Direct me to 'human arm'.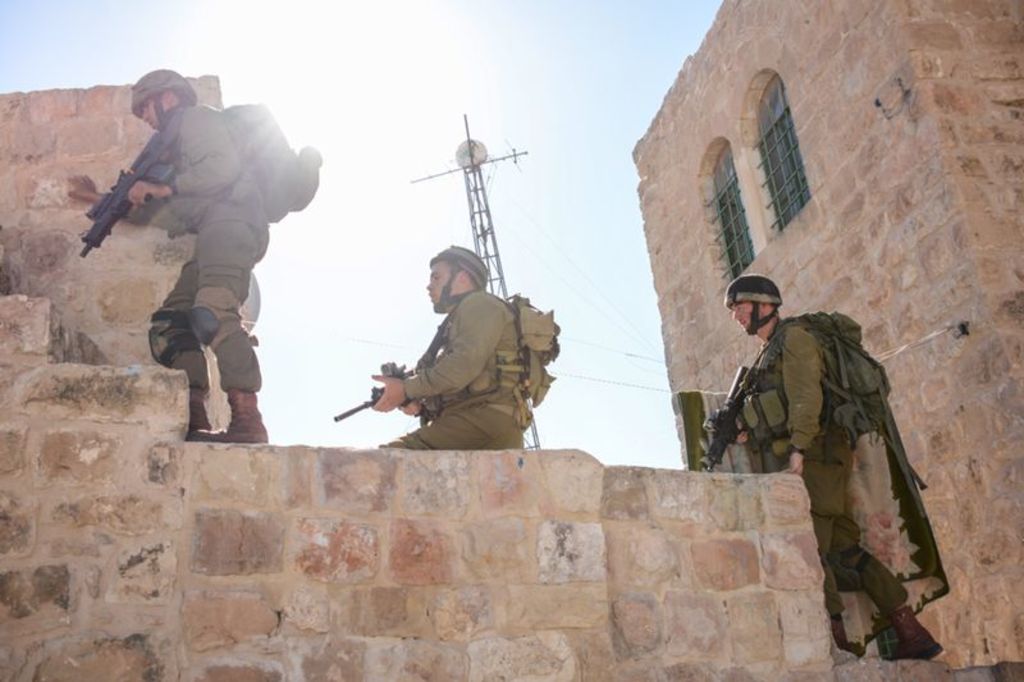
Direction: BBox(785, 334, 823, 476).
